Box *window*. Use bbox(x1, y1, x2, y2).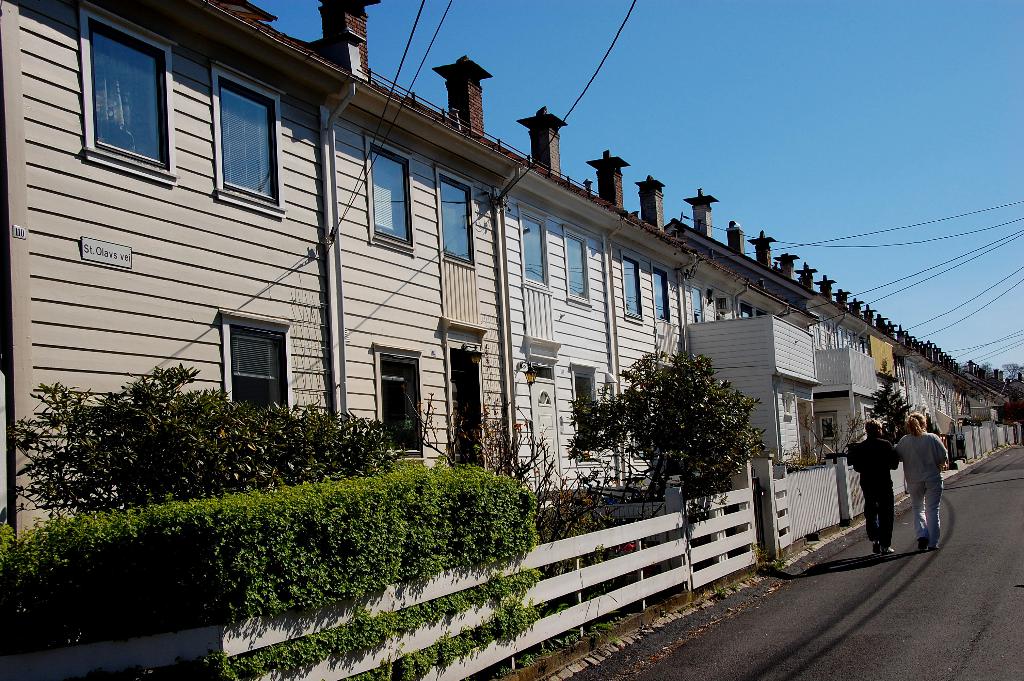
bbox(369, 137, 412, 247).
